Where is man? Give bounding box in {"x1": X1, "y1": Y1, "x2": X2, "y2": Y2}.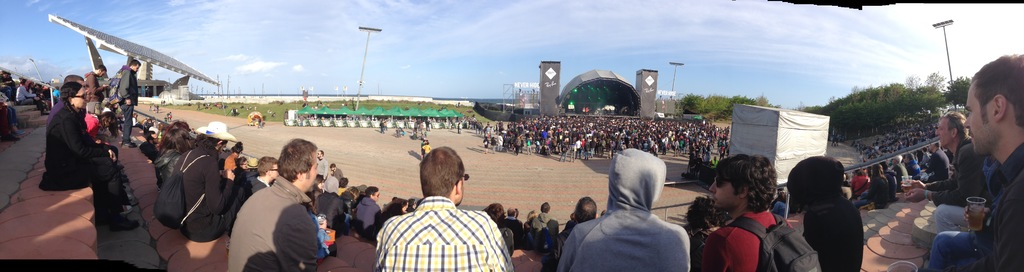
{"x1": 916, "y1": 143, "x2": 943, "y2": 177}.
